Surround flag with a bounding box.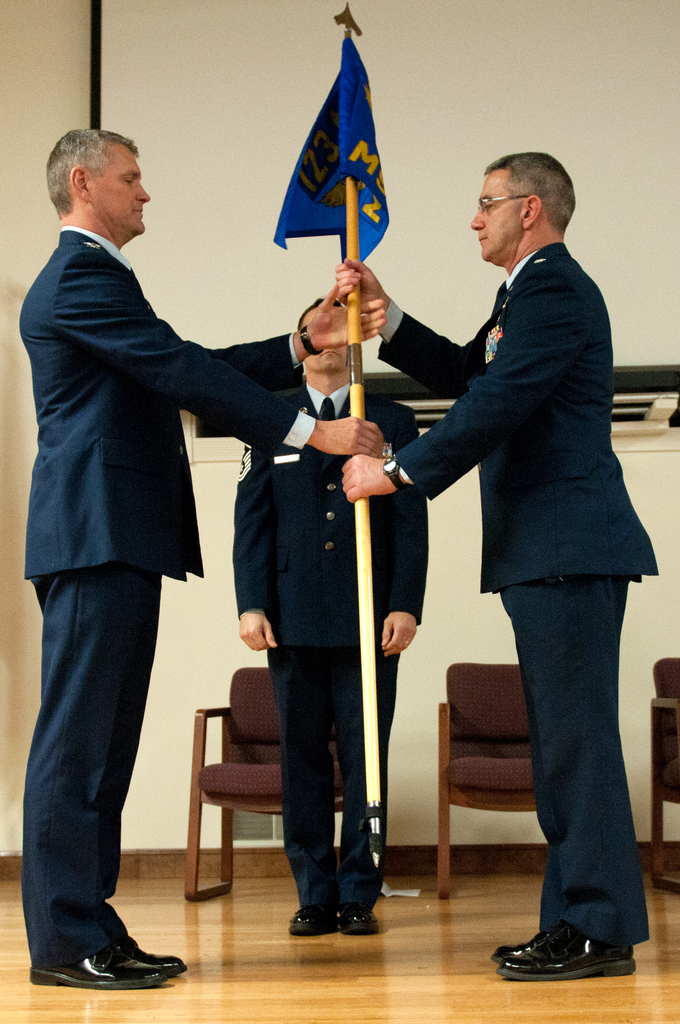
Rect(267, 31, 389, 275).
